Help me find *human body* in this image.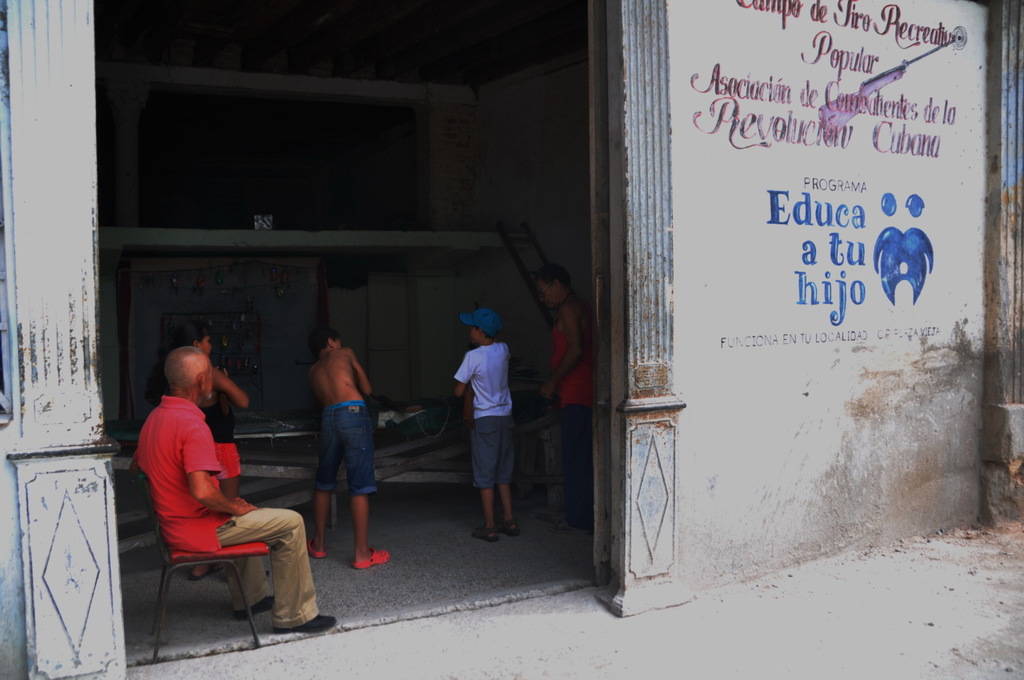
Found it: pyautogui.locateOnScreen(522, 248, 598, 563).
